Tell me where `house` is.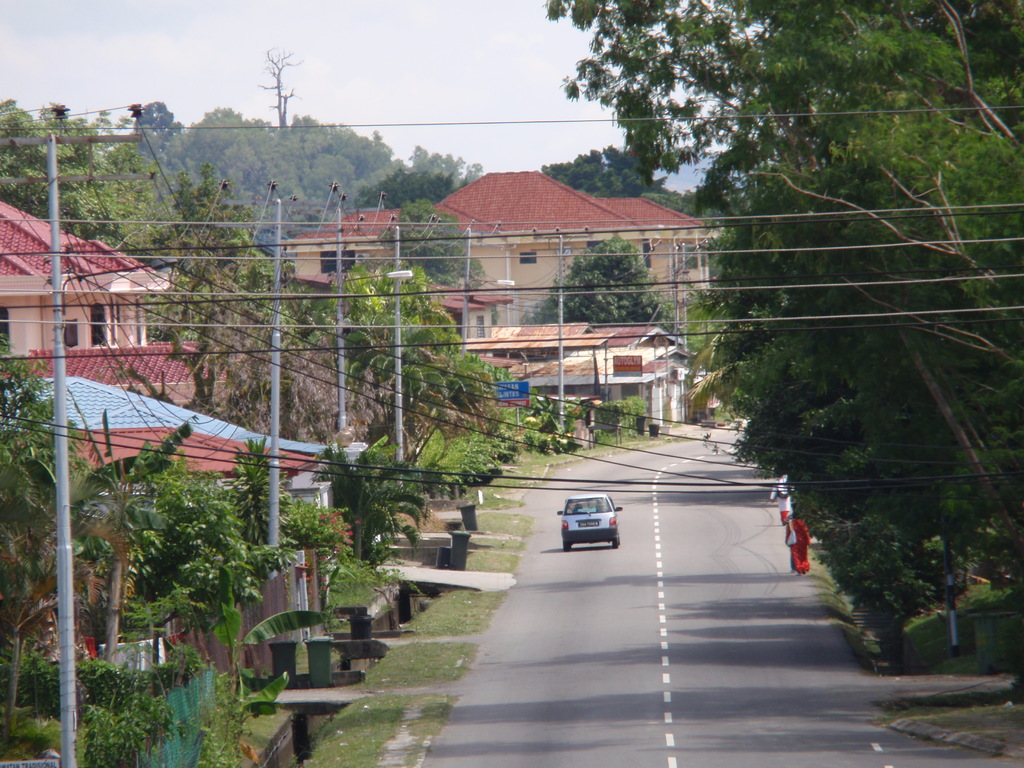
`house` is at 582 193 732 325.
